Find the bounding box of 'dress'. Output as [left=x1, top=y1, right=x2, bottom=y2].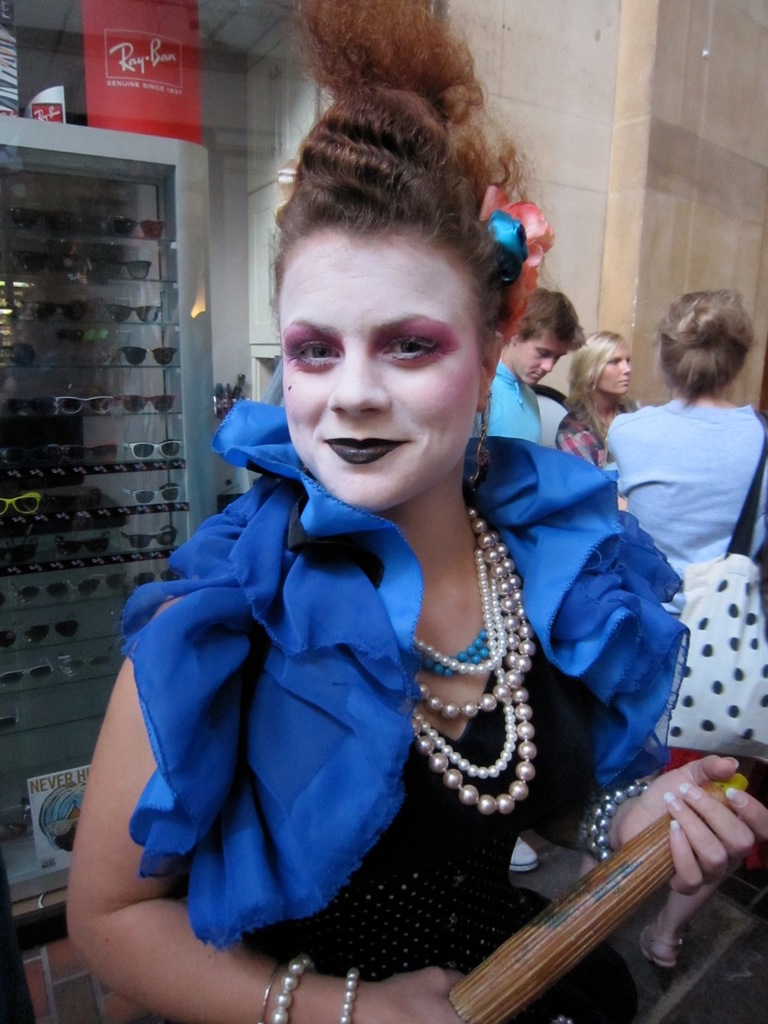
[left=132, top=410, right=690, bottom=1023].
